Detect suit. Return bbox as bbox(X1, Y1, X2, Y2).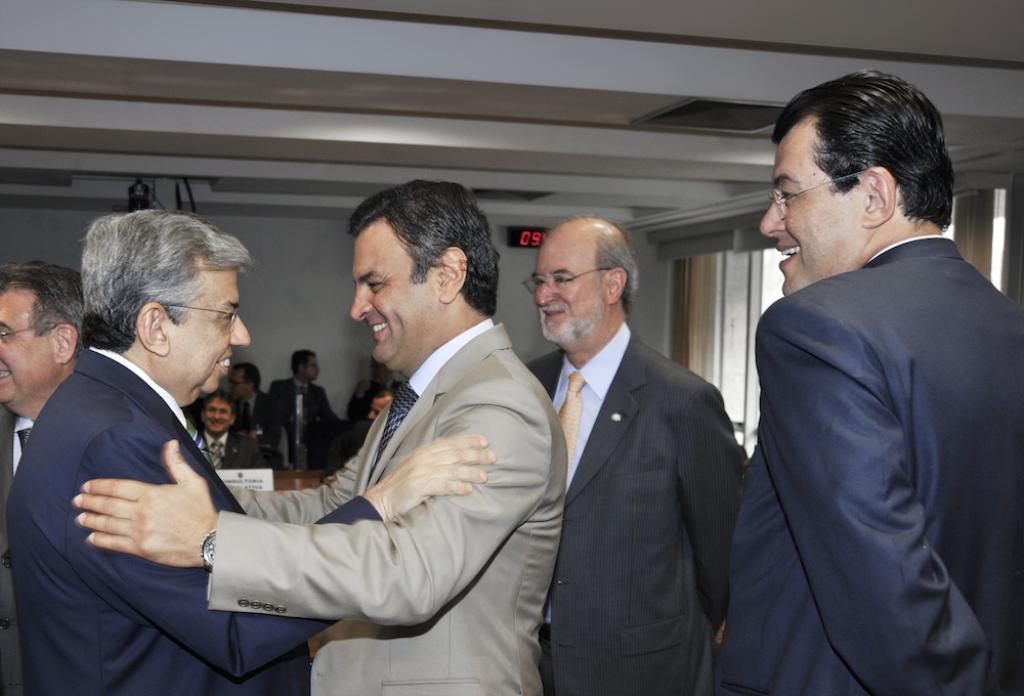
bbox(204, 315, 567, 695).
